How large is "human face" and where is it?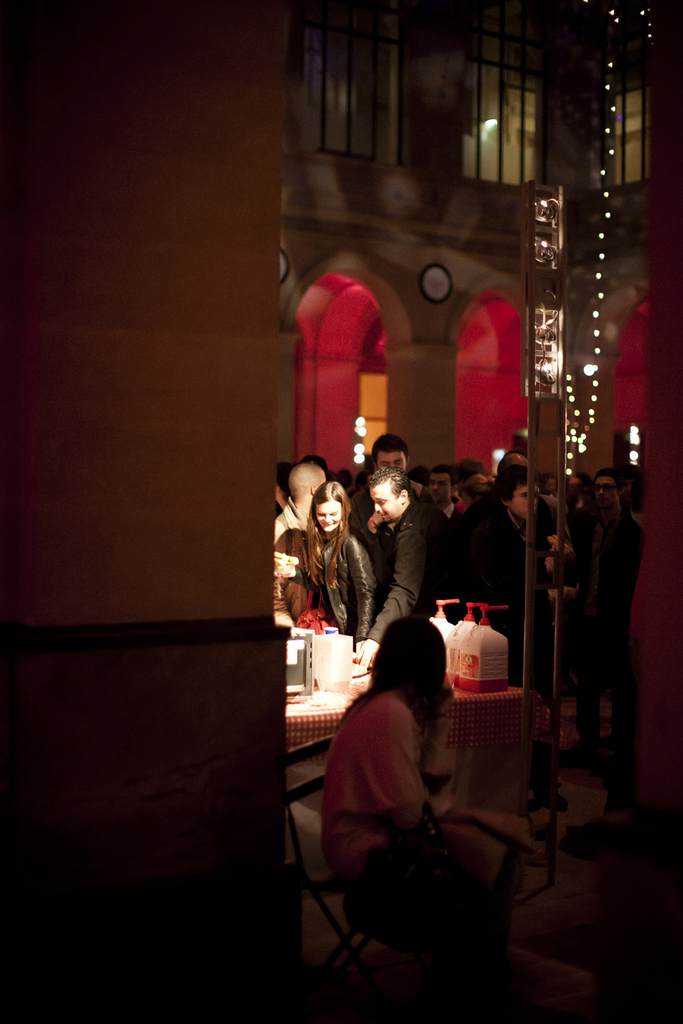
Bounding box: [x1=380, y1=449, x2=408, y2=465].
